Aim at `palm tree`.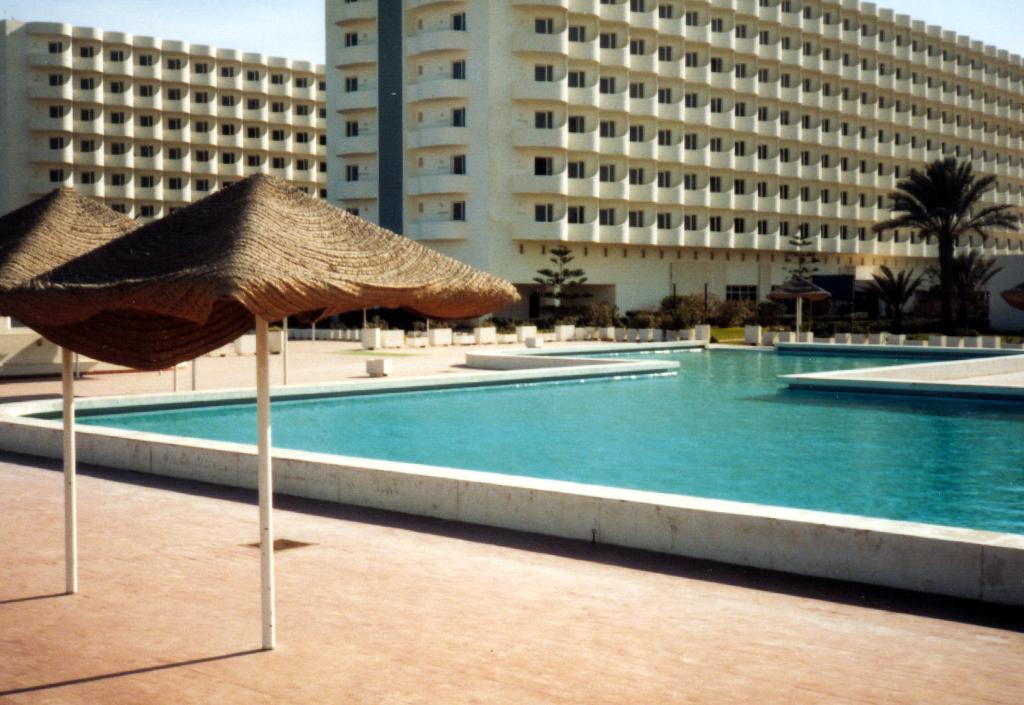
Aimed at select_region(860, 147, 1016, 338).
